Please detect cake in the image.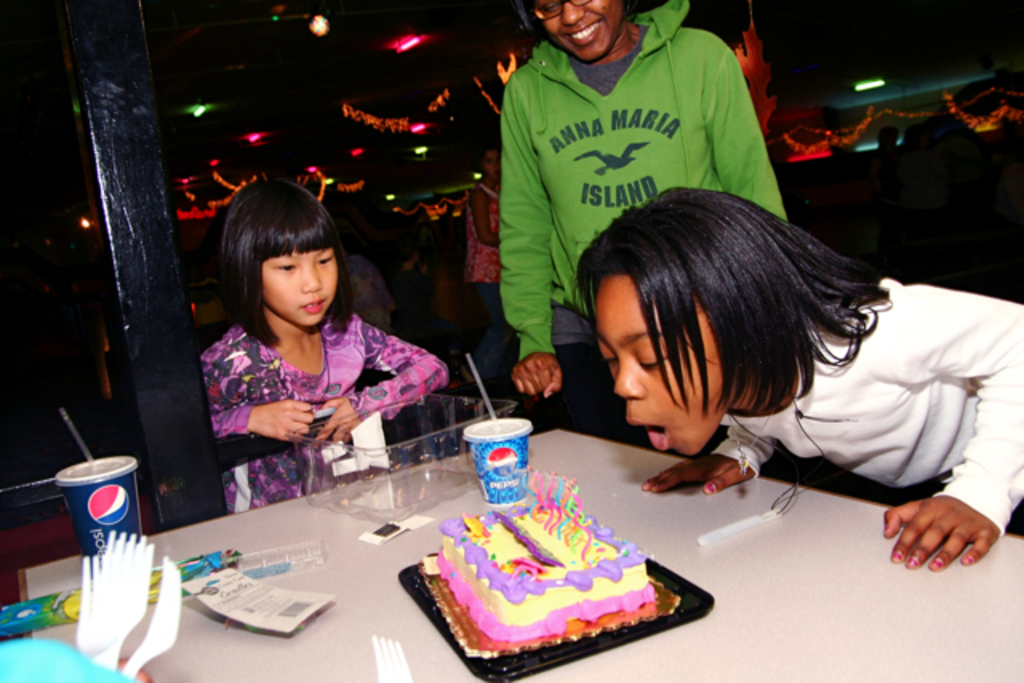
(432,497,658,661).
